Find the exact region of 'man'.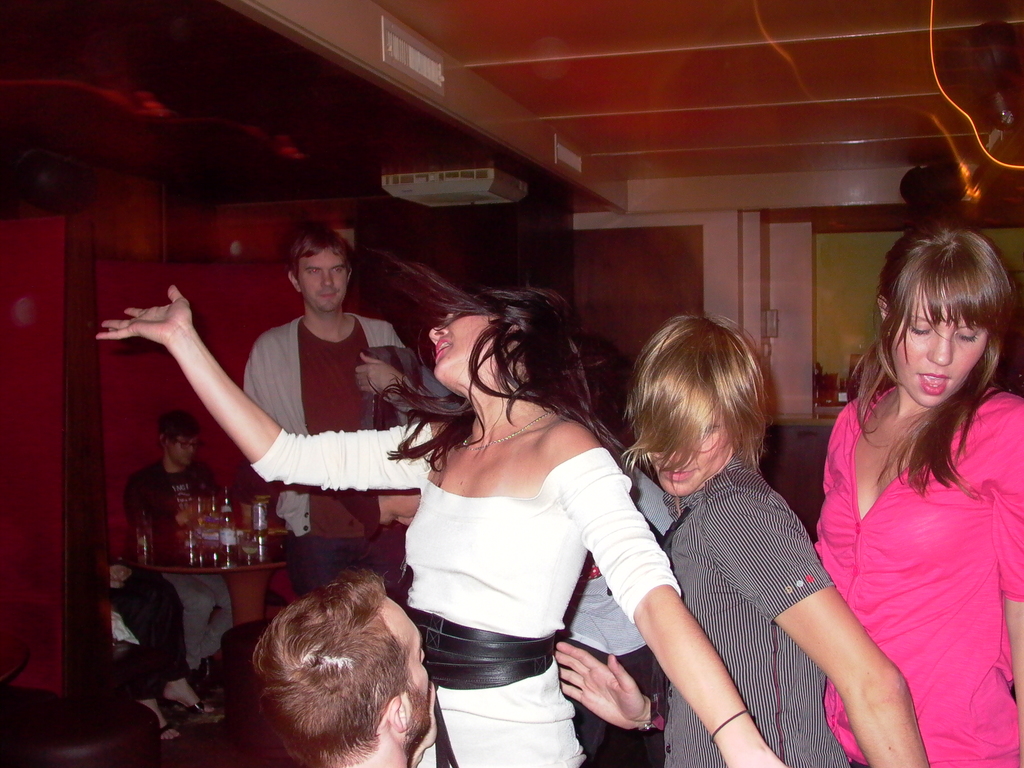
Exact region: (left=237, top=229, right=423, bottom=584).
